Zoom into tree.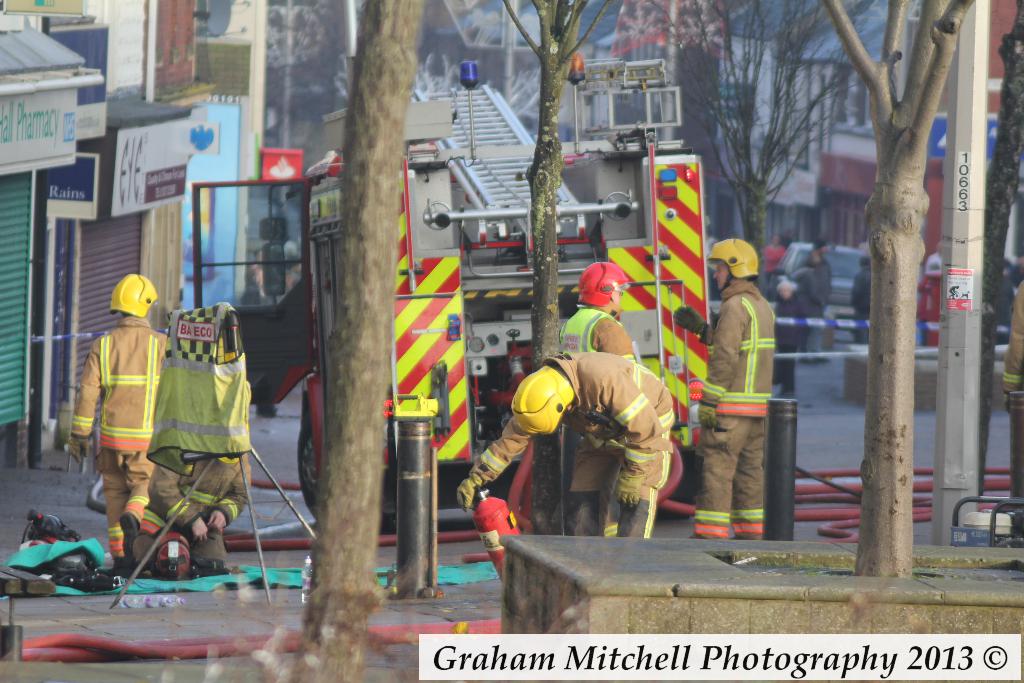
Zoom target: region(814, 0, 984, 577).
